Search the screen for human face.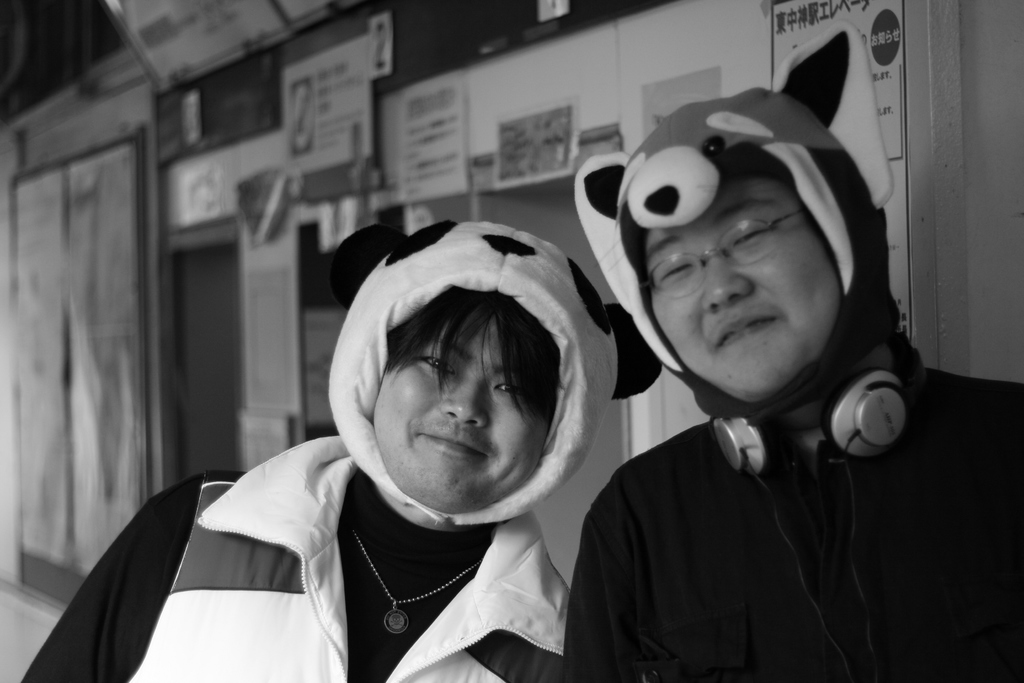
Found at 636, 176, 840, 399.
